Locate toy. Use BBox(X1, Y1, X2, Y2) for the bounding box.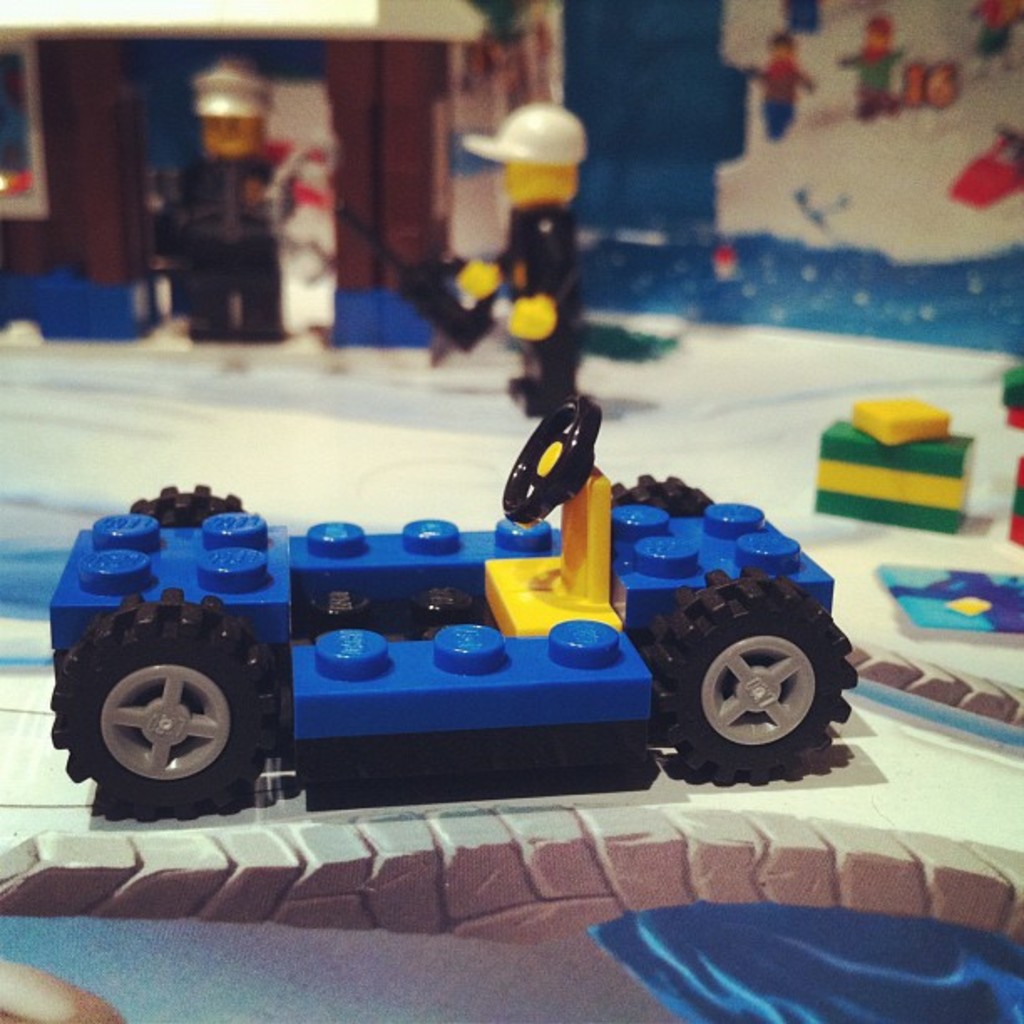
BBox(28, 370, 872, 788).
